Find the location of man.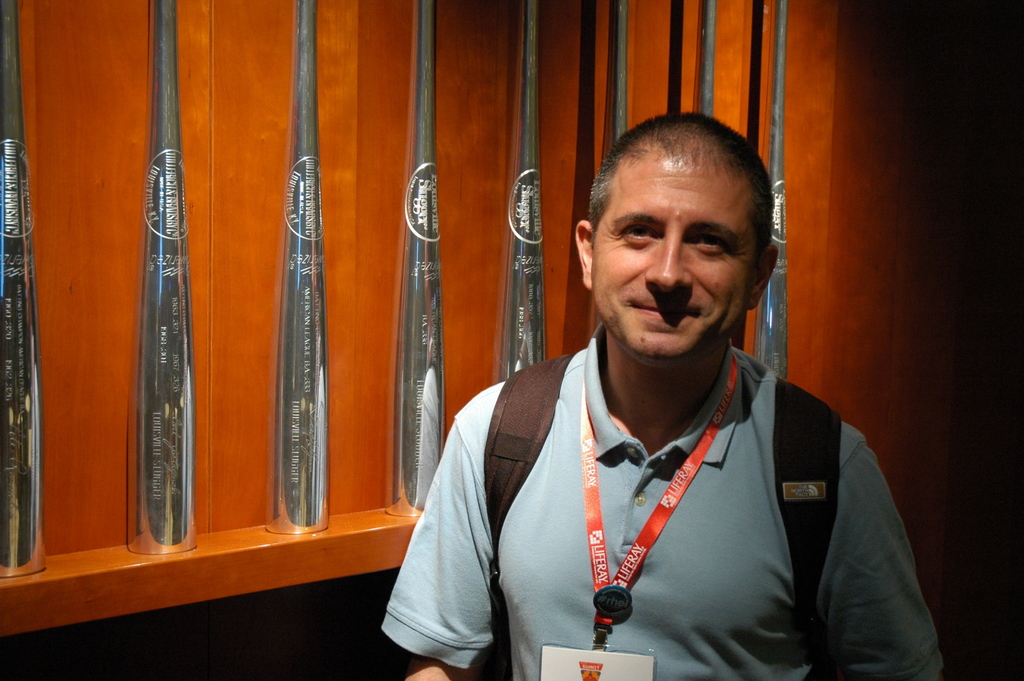
Location: {"left": 436, "top": 122, "right": 919, "bottom": 658}.
